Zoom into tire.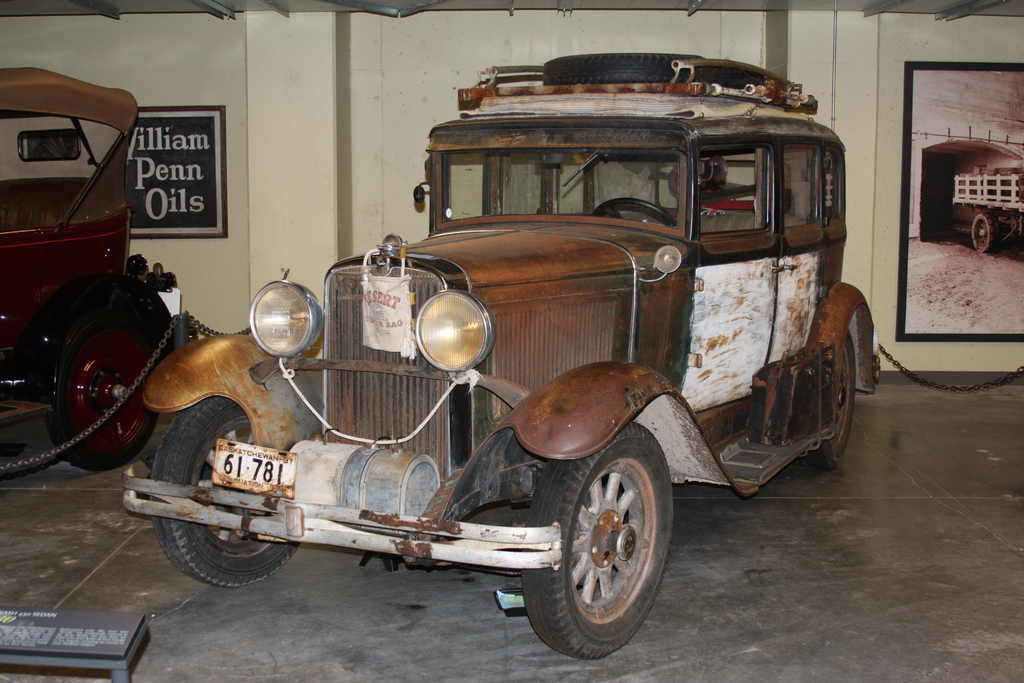
Zoom target: l=806, t=328, r=857, b=471.
